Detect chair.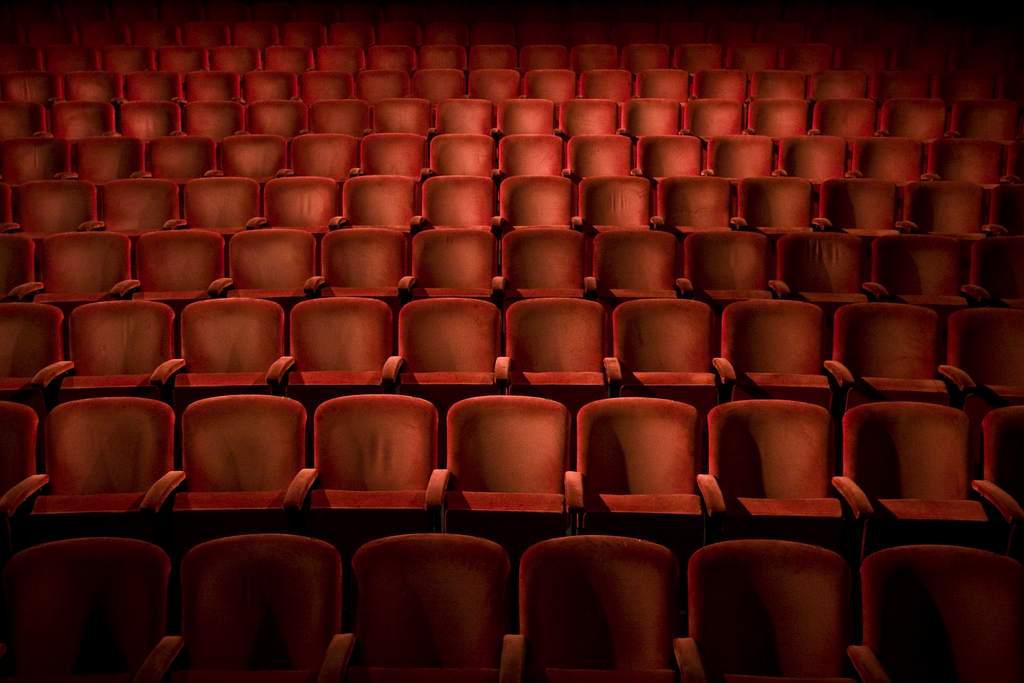
Detected at box(581, 173, 653, 239).
